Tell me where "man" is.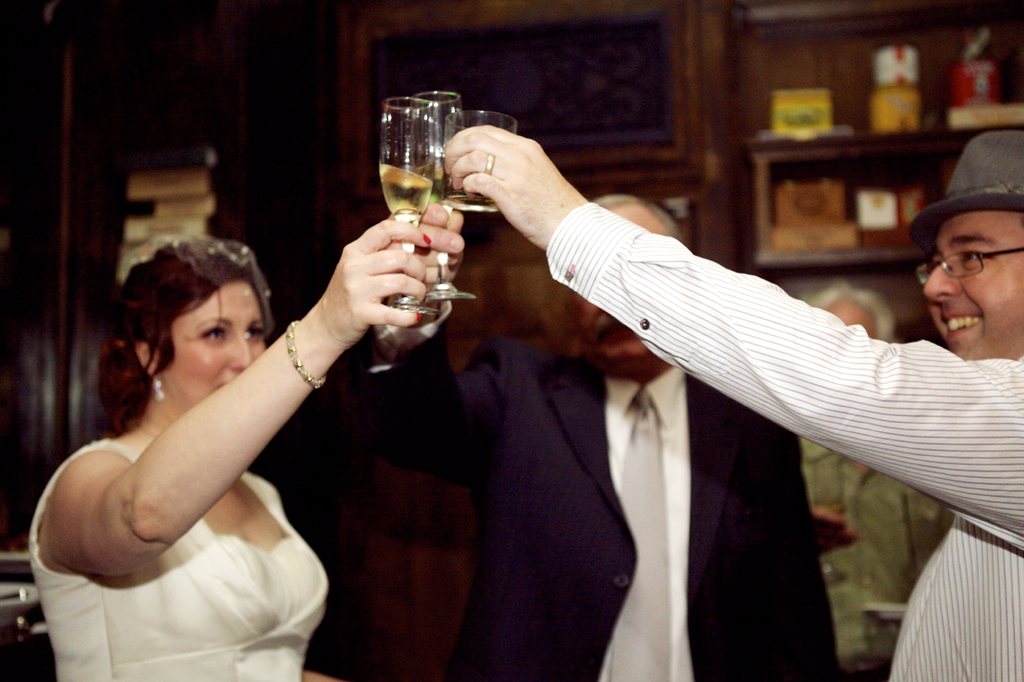
"man" is at rect(368, 176, 842, 681).
